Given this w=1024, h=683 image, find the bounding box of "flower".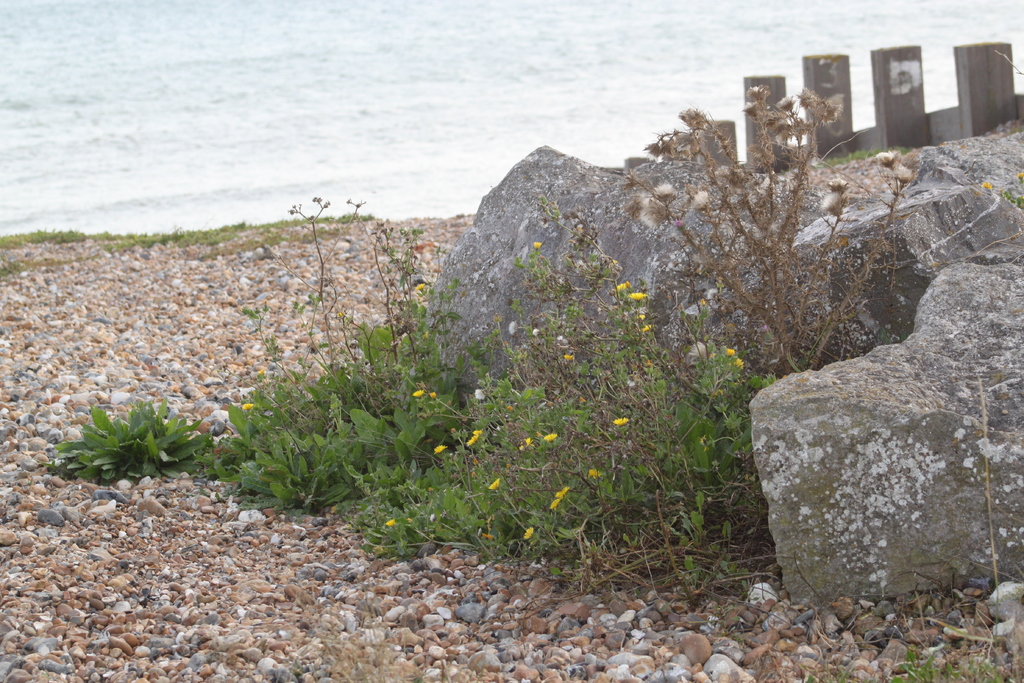
708, 162, 729, 185.
